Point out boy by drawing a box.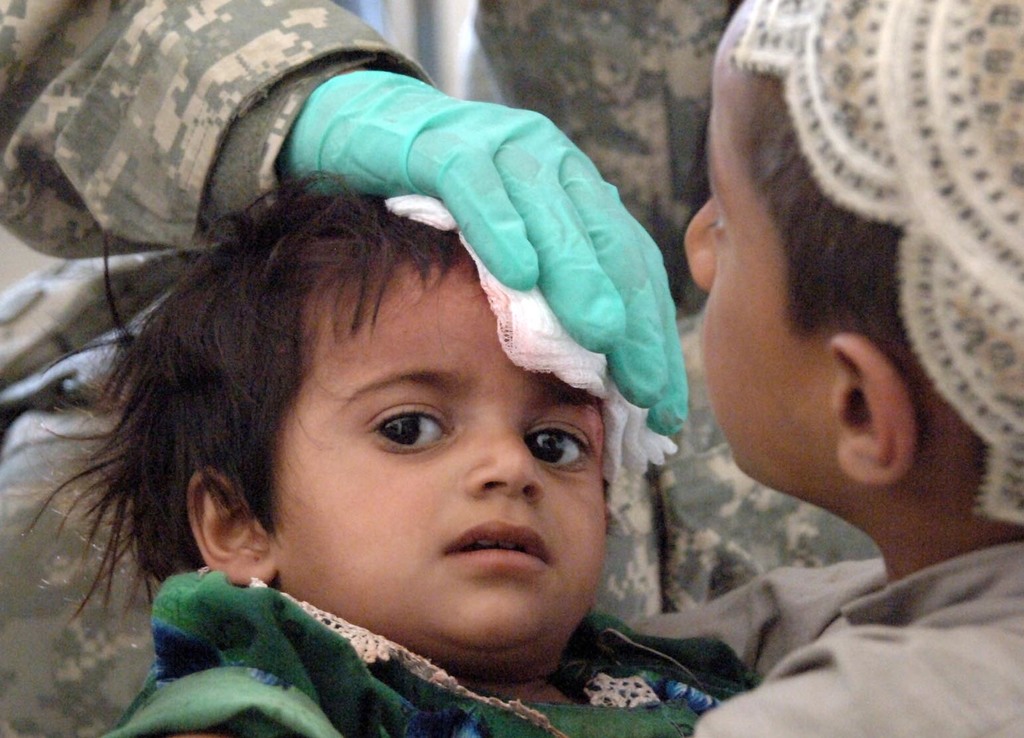
bbox(605, 0, 1023, 737).
